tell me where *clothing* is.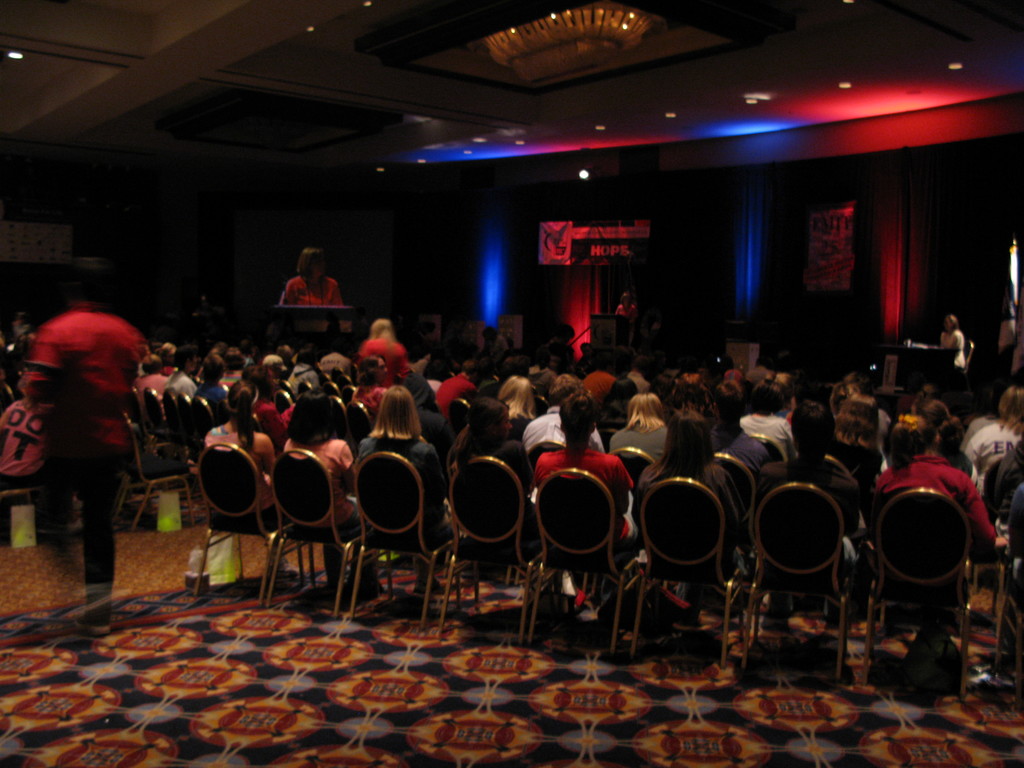
*clothing* is at <bbox>867, 451, 997, 595</bbox>.
